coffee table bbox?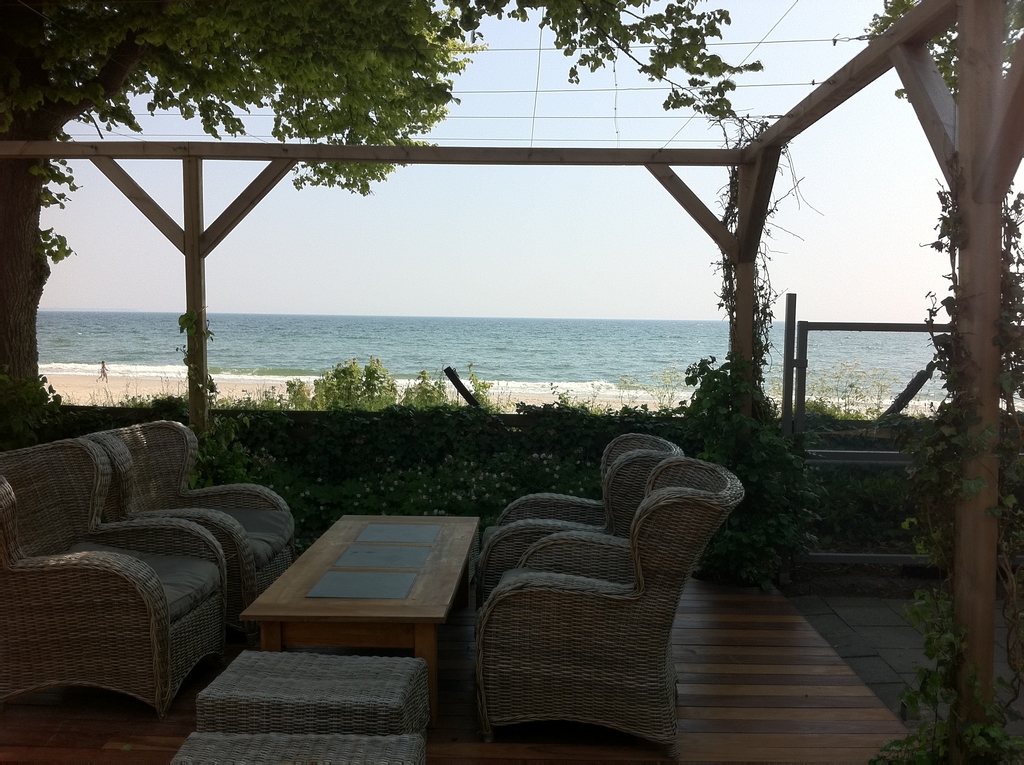
box(235, 503, 509, 688)
